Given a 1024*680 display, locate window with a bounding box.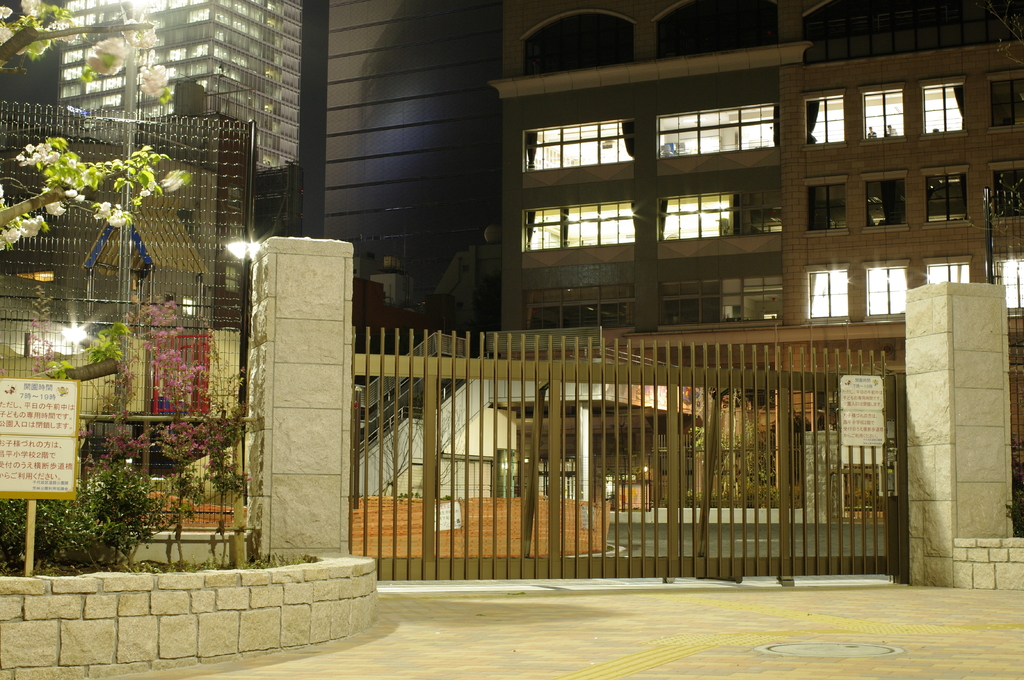
Located: 524, 13, 635, 73.
